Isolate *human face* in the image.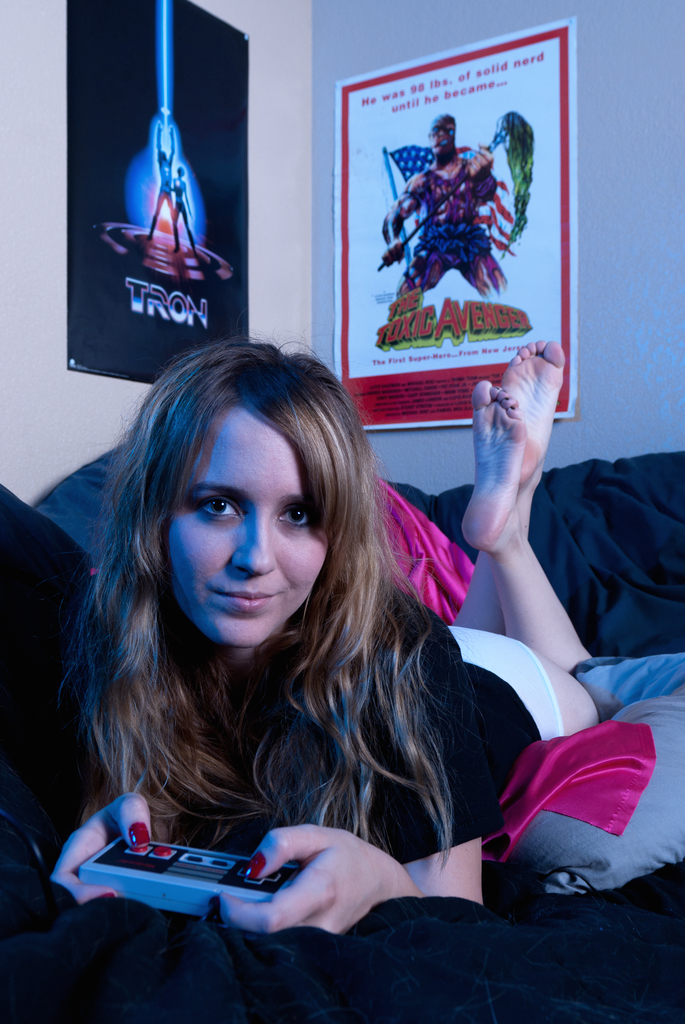
Isolated region: locate(168, 399, 331, 649).
